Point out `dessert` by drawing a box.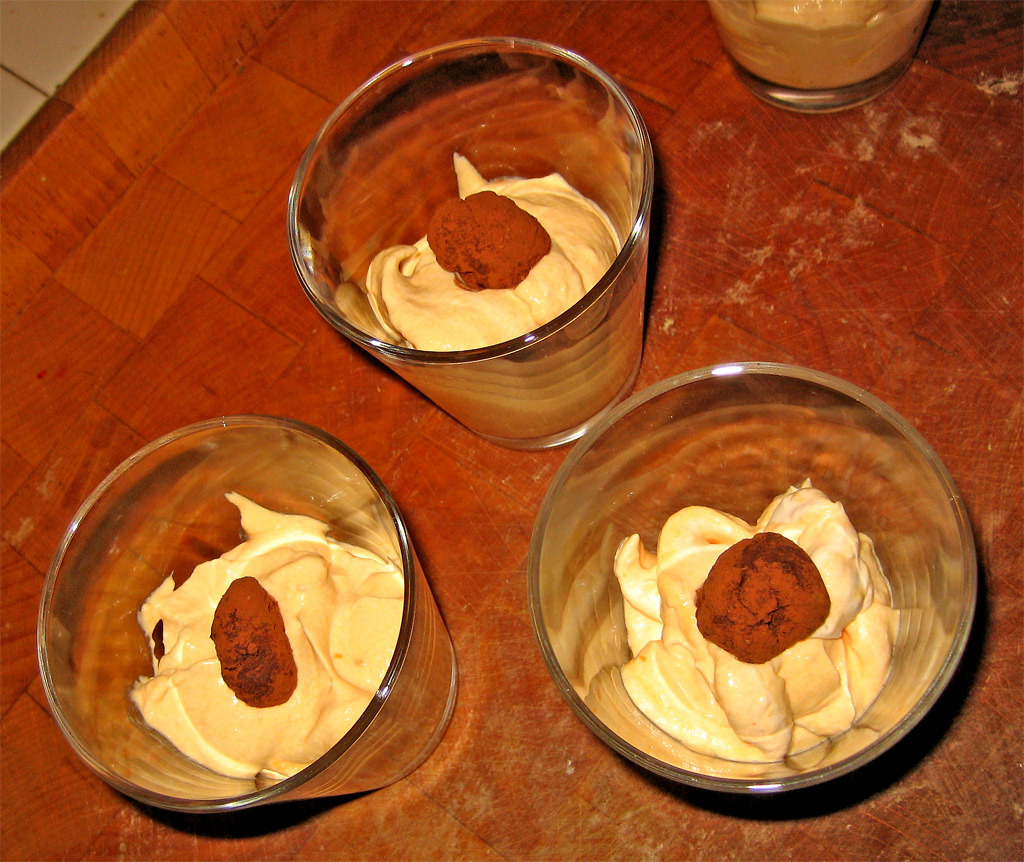
133/496/413/772.
